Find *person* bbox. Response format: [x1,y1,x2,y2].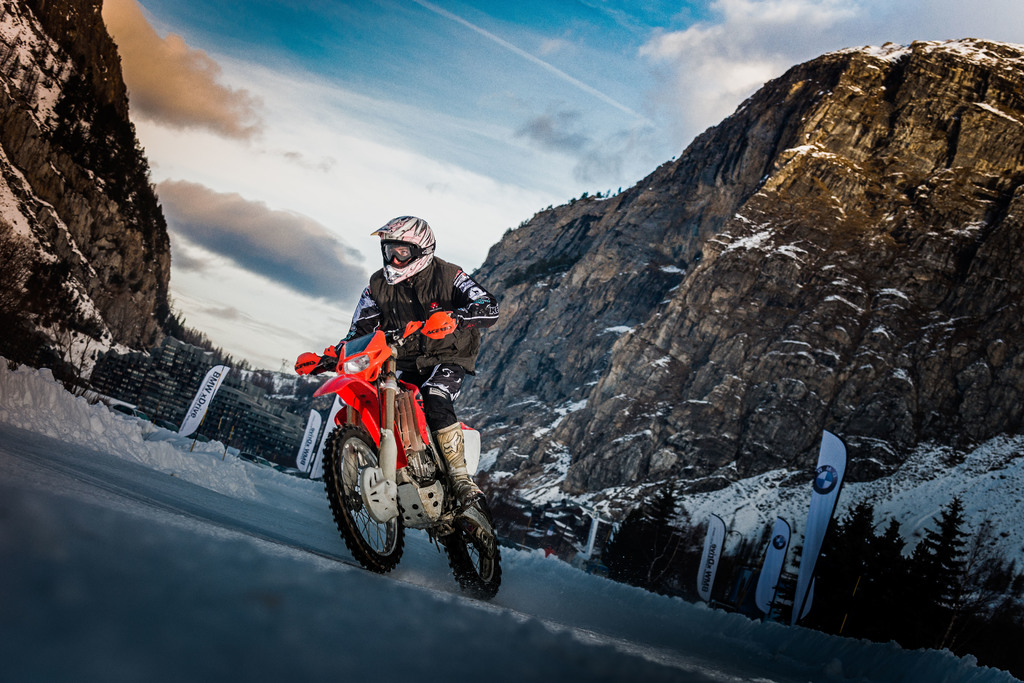
[293,210,508,510].
